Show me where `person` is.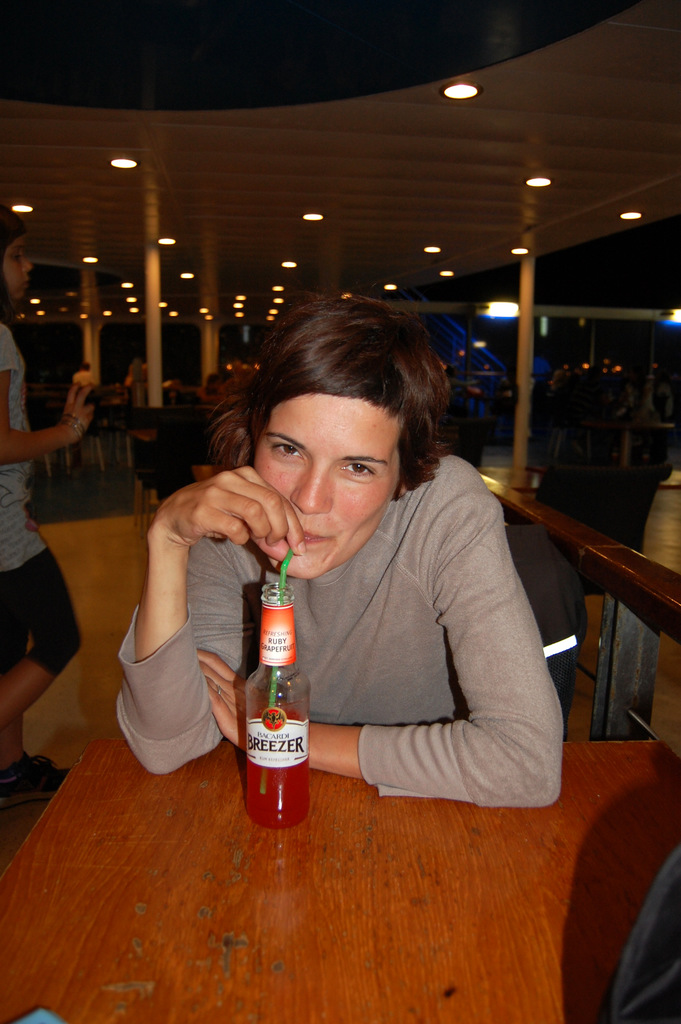
`person` is at {"left": 0, "top": 205, "right": 95, "bottom": 812}.
